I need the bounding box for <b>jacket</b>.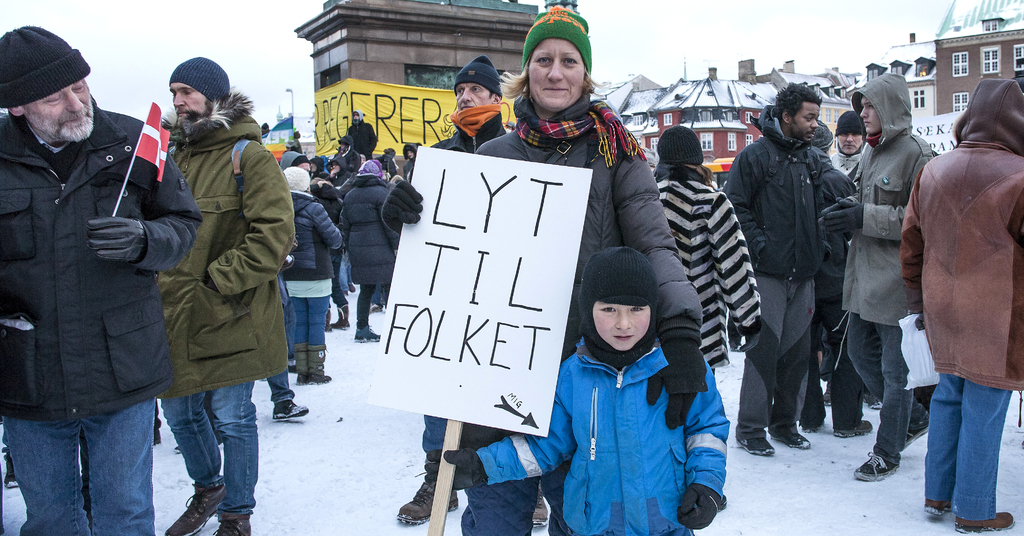
Here it is: 0/101/205/426.
